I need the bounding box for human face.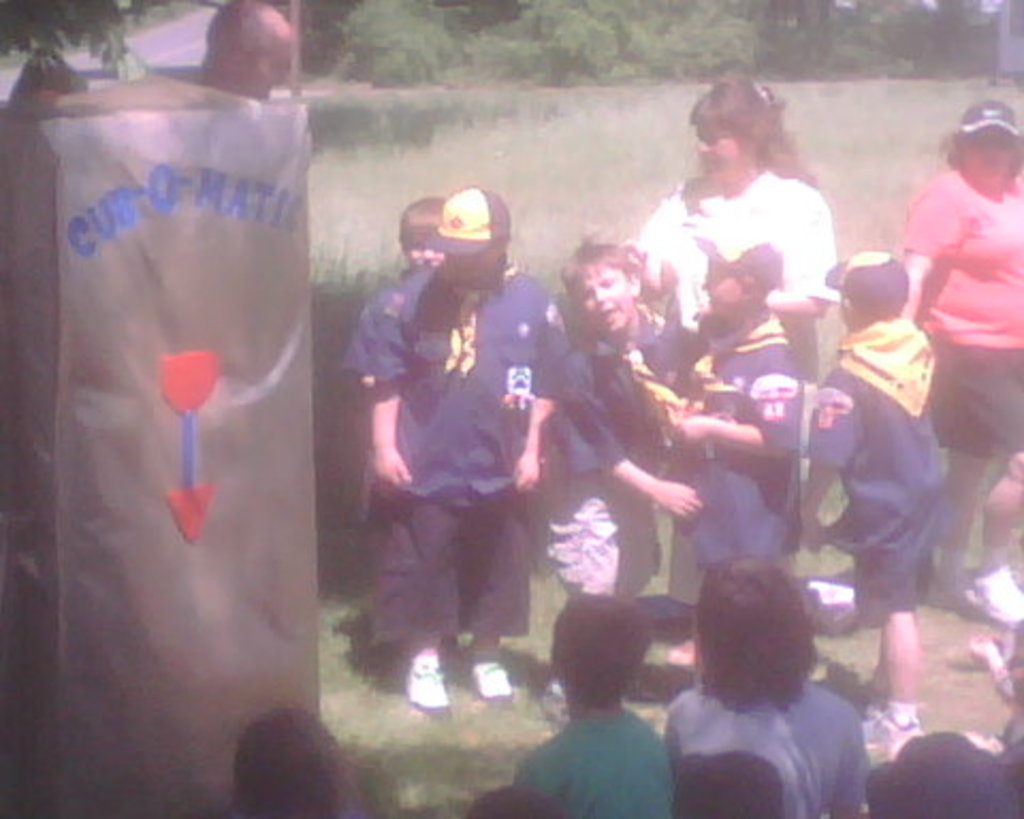
Here it is: pyautogui.locateOnScreen(702, 126, 753, 166).
